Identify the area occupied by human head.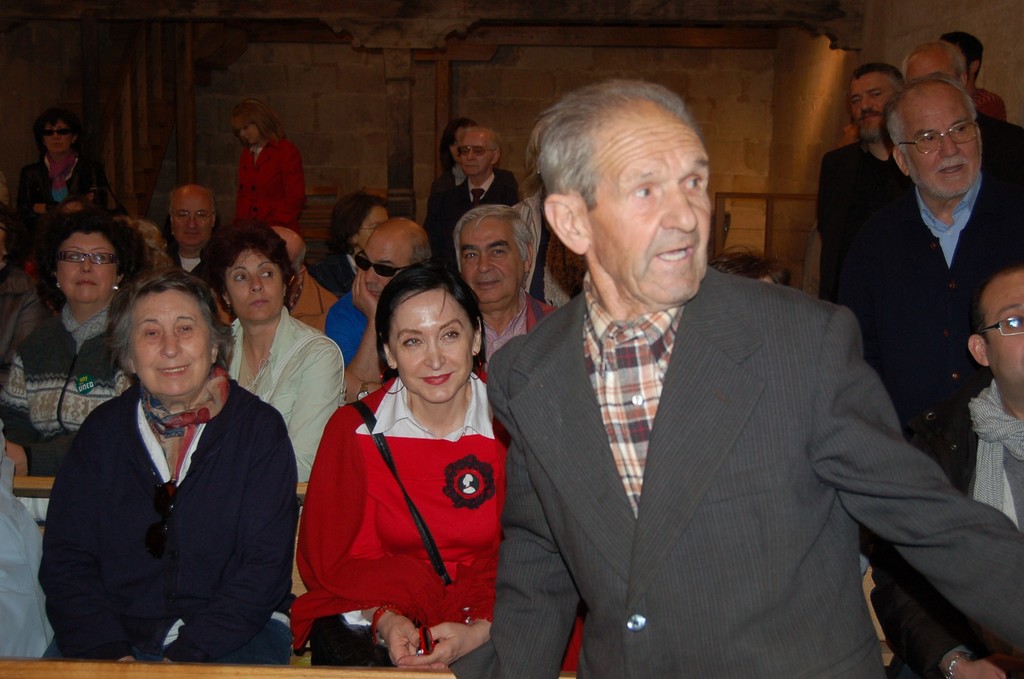
Area: crop(968, 240, 1023, 401).
